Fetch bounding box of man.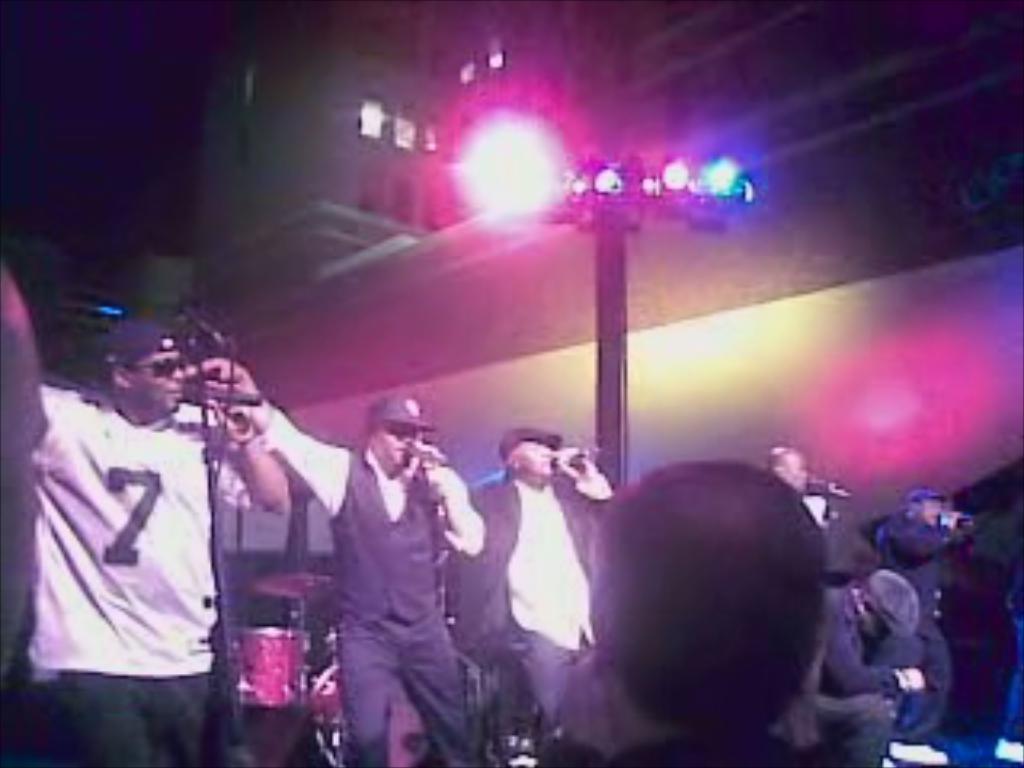
Bbox: bbox=[26, 285, 285, 765].
